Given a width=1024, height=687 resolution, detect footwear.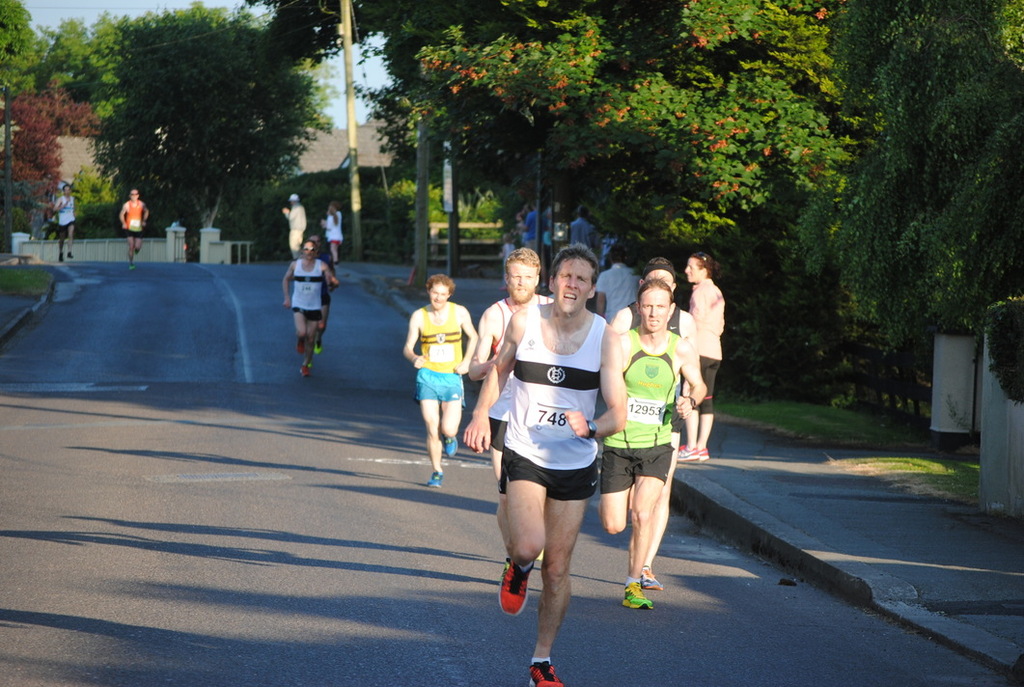
bbox=[297, 344, 303, 348].
